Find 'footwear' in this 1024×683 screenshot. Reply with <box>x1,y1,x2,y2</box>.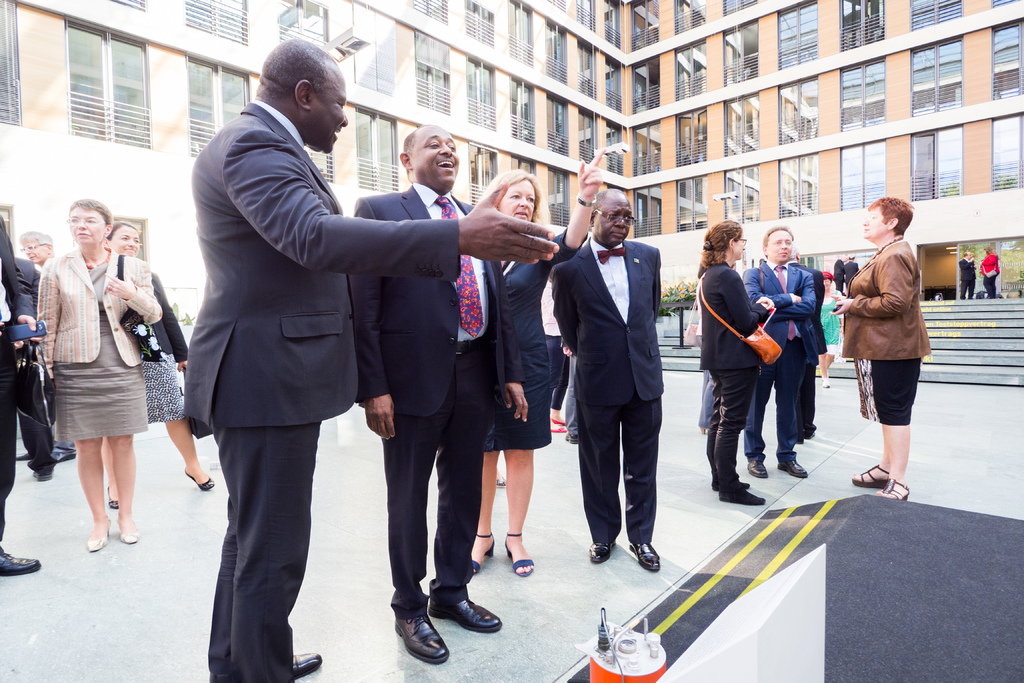
<box>746,456,776,480</box>.
